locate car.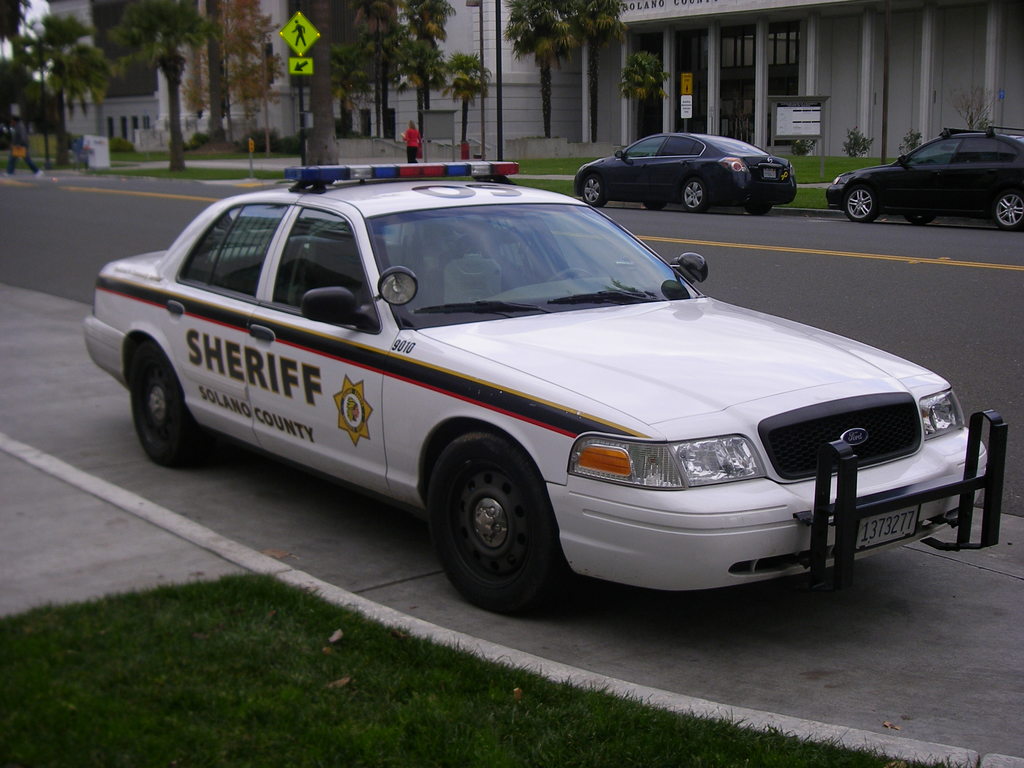
Bounding box: region(573, 132, 797, 212).
